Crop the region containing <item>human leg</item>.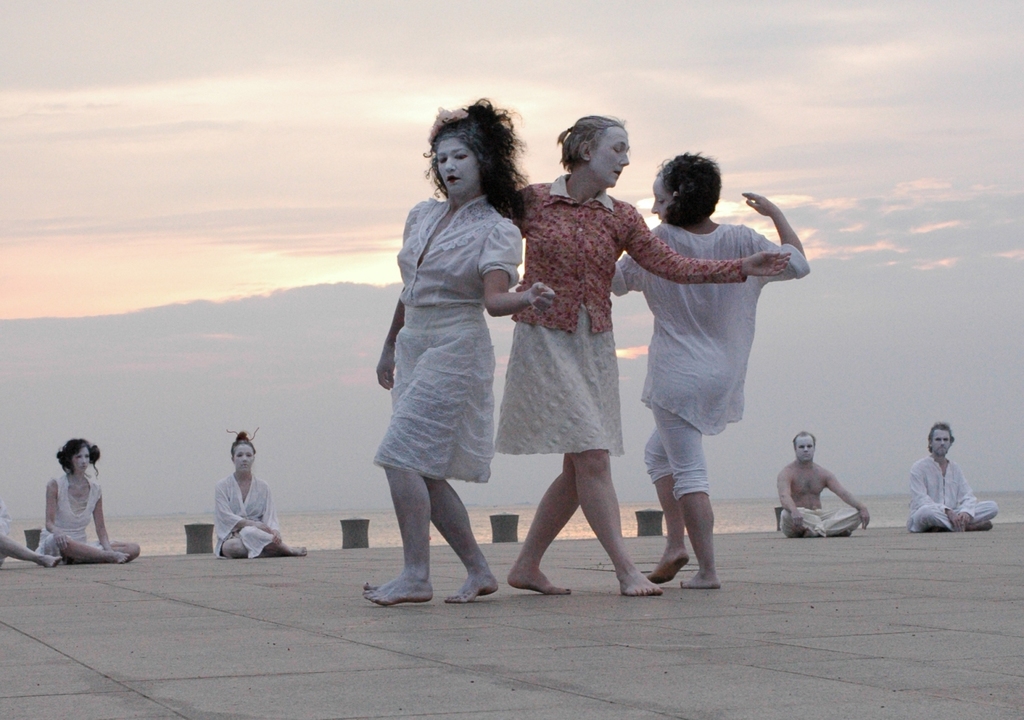
Crop region: [left=388, top=327, right=504, bottom=607].
